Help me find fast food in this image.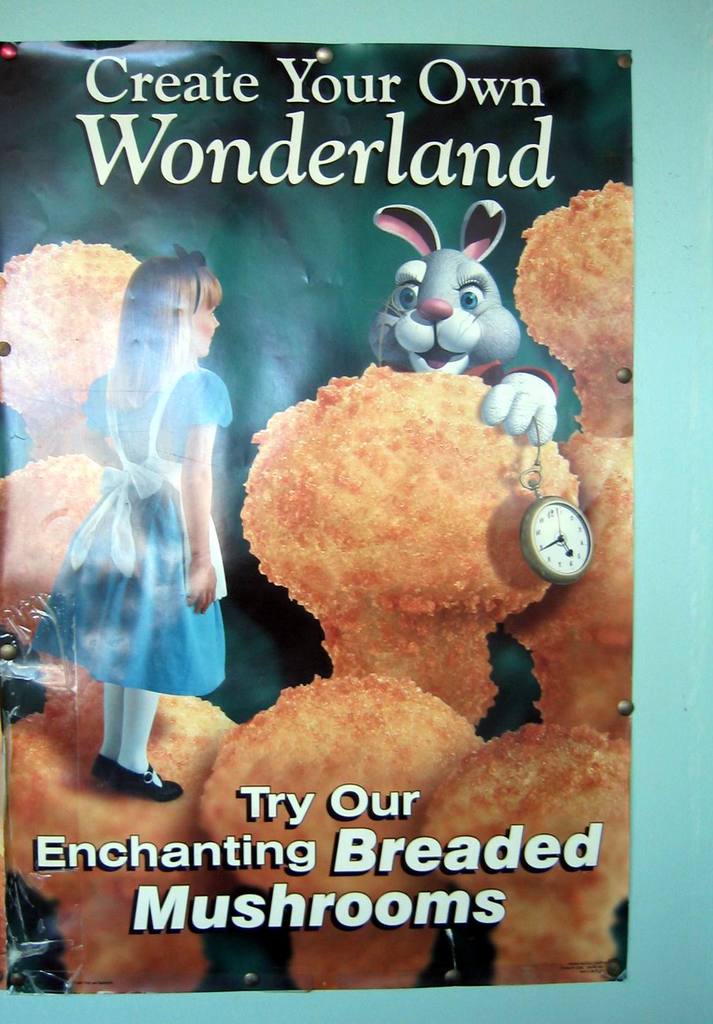
Found it: pyautogui.locateOnScreen(0, 449, 110, 651).
